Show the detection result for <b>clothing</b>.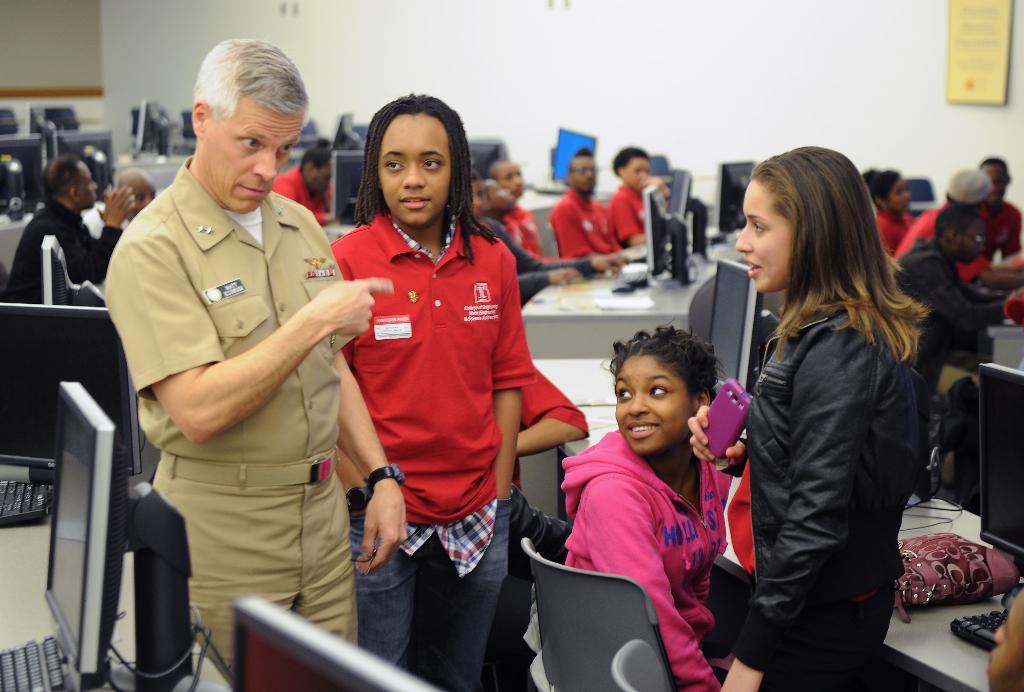
{"x1": 271, "y1": 166, "x2": 335, "y2": 230}.
